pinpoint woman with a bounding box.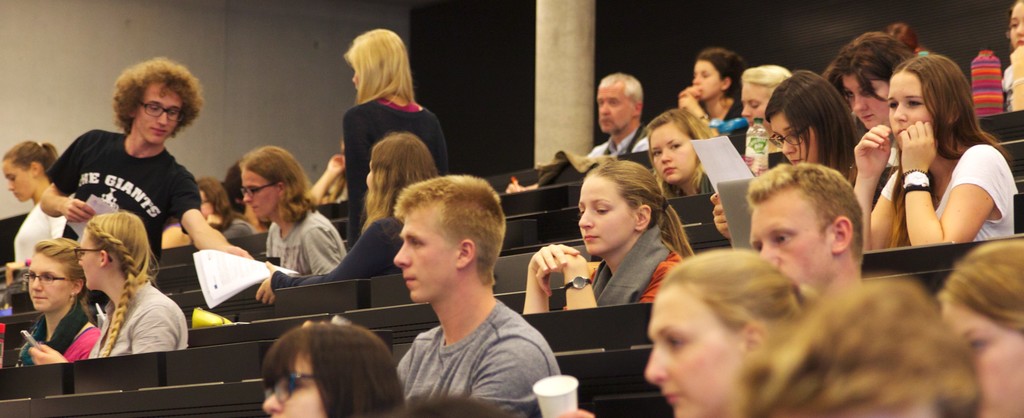
[646,110,740,256].
